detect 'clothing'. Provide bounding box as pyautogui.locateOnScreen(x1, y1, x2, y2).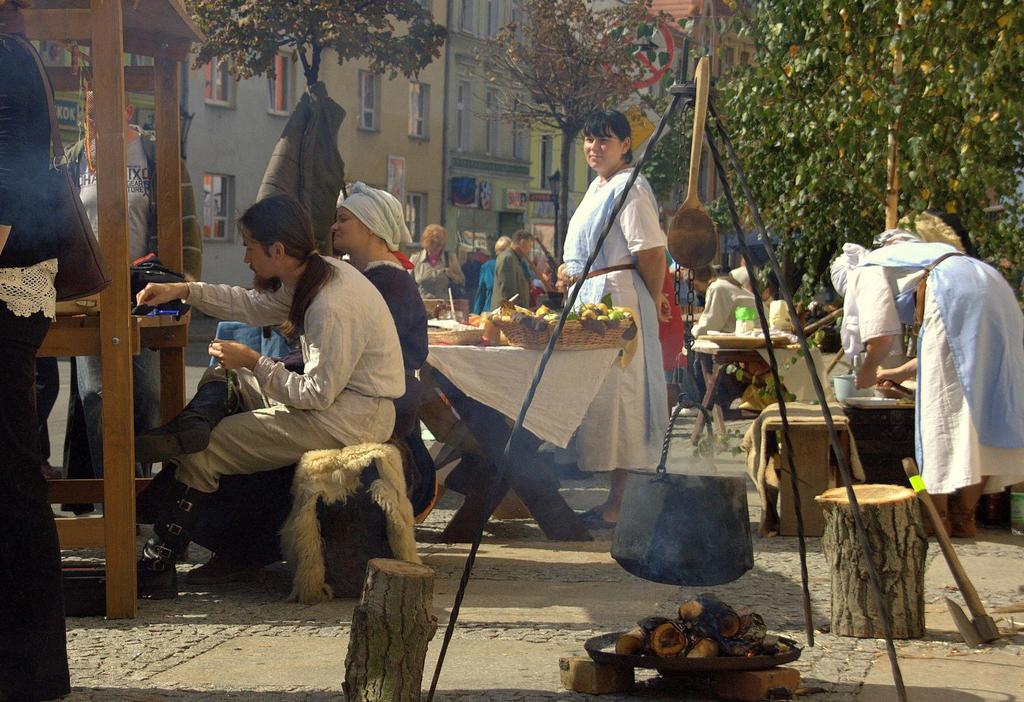
pyautogui.locateOnScreen(168, 255, 412, 494).
